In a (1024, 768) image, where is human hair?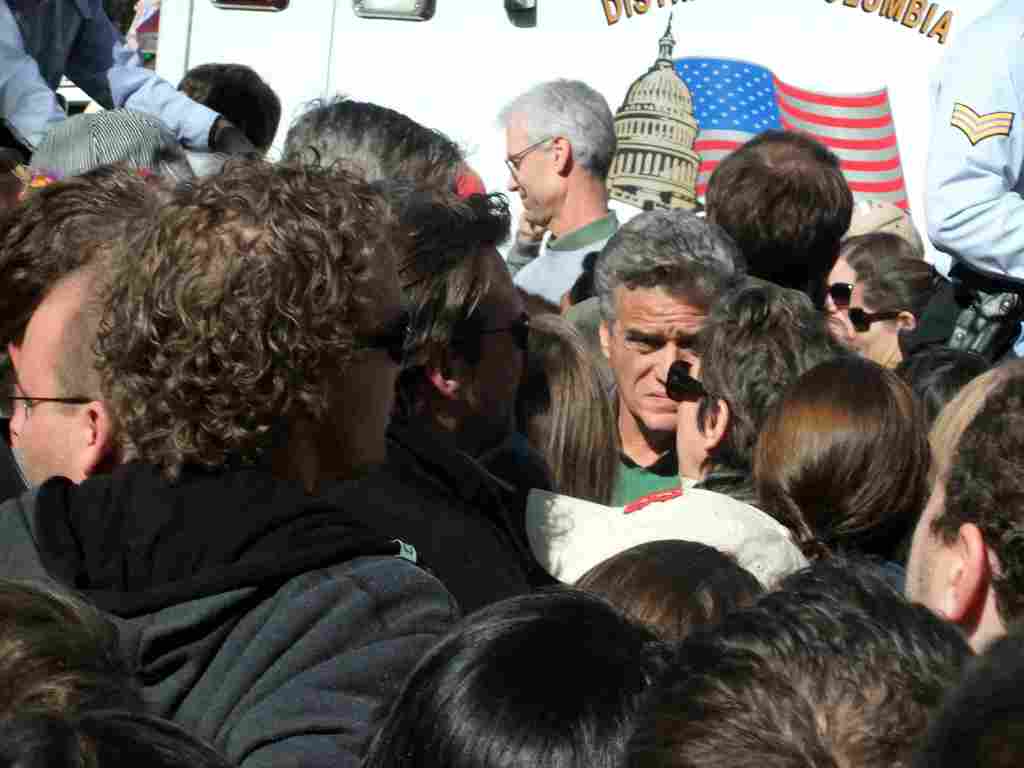
detection(496, 76, 618, 186).
